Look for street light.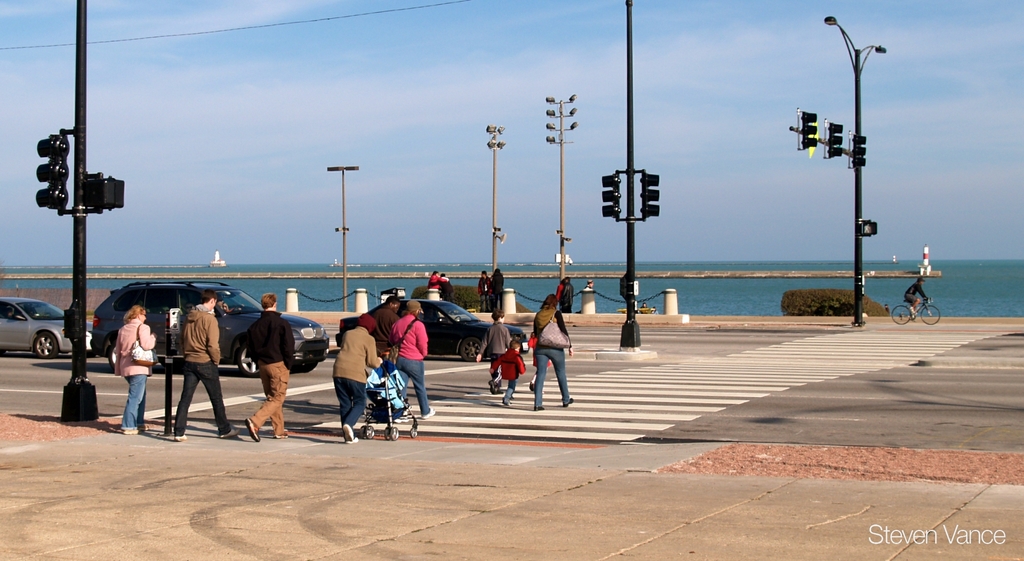
Found: 482:120:504:273.
